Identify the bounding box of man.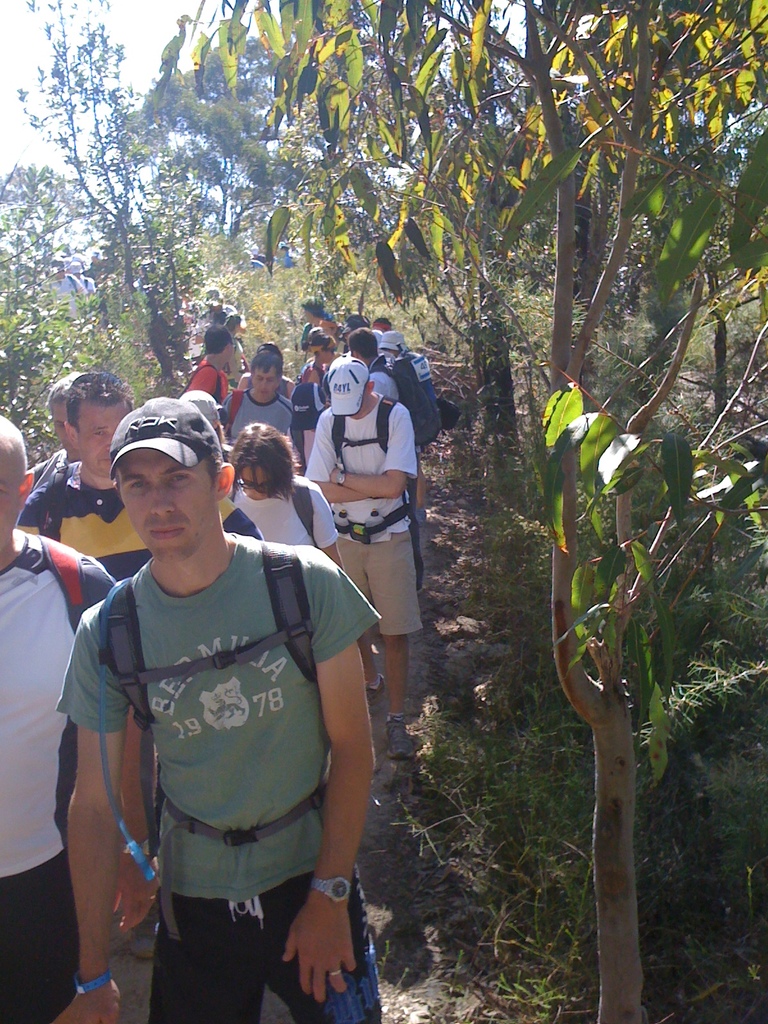
<bbox>54, 368, 380, 1023</bbox>.
